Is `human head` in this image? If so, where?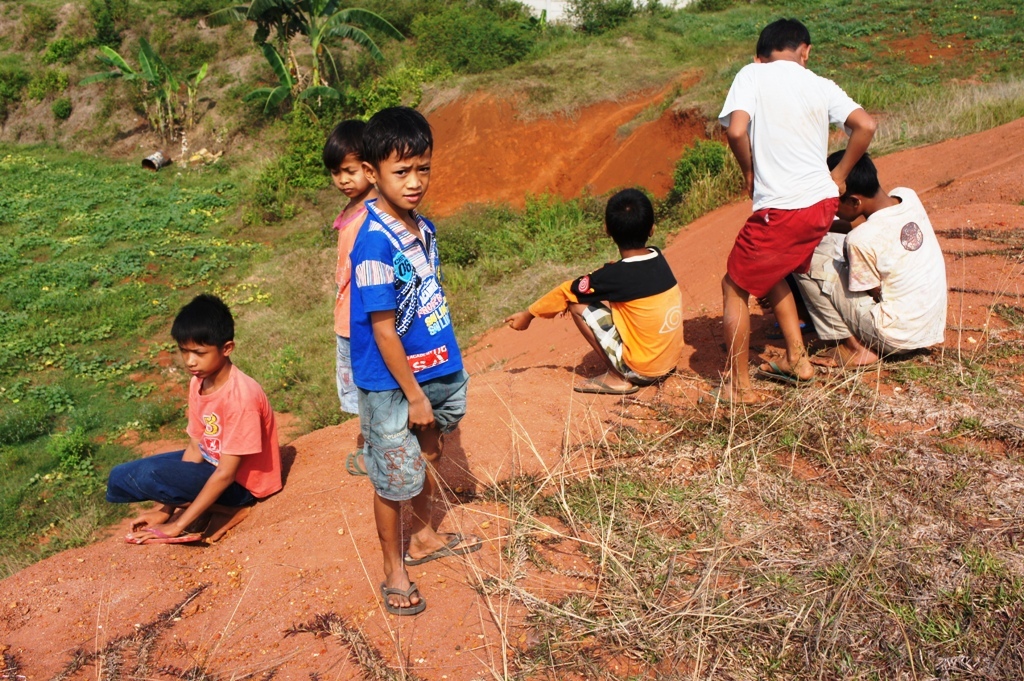
Yes, at x1=752 y1=18 x2=815 y2=65.
